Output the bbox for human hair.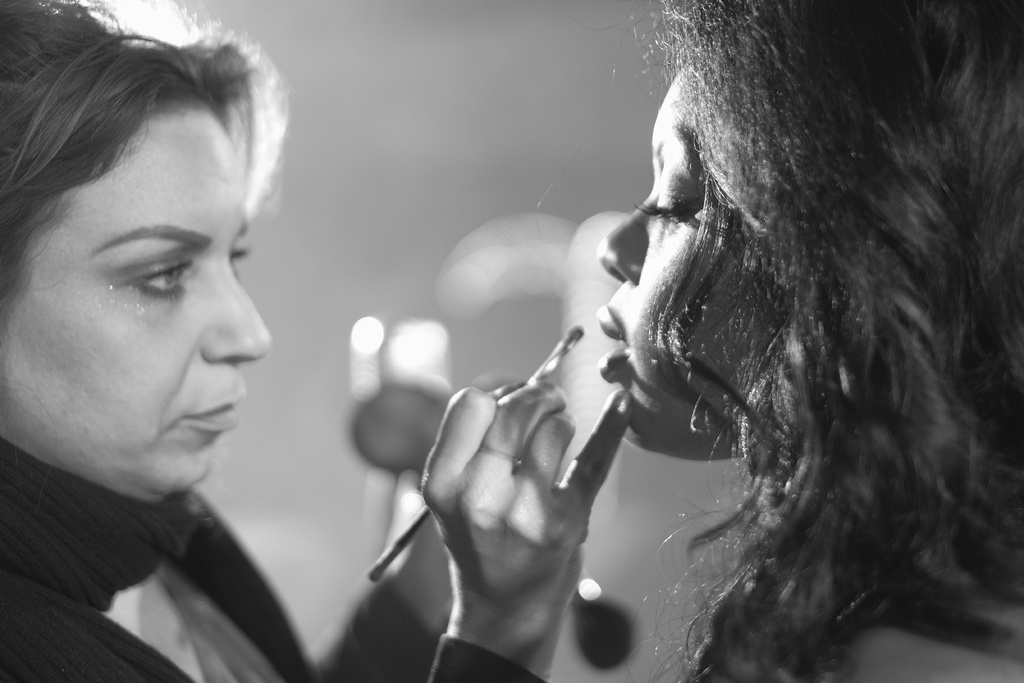
<bbox>0, 0, 269, 383</bbox>.
